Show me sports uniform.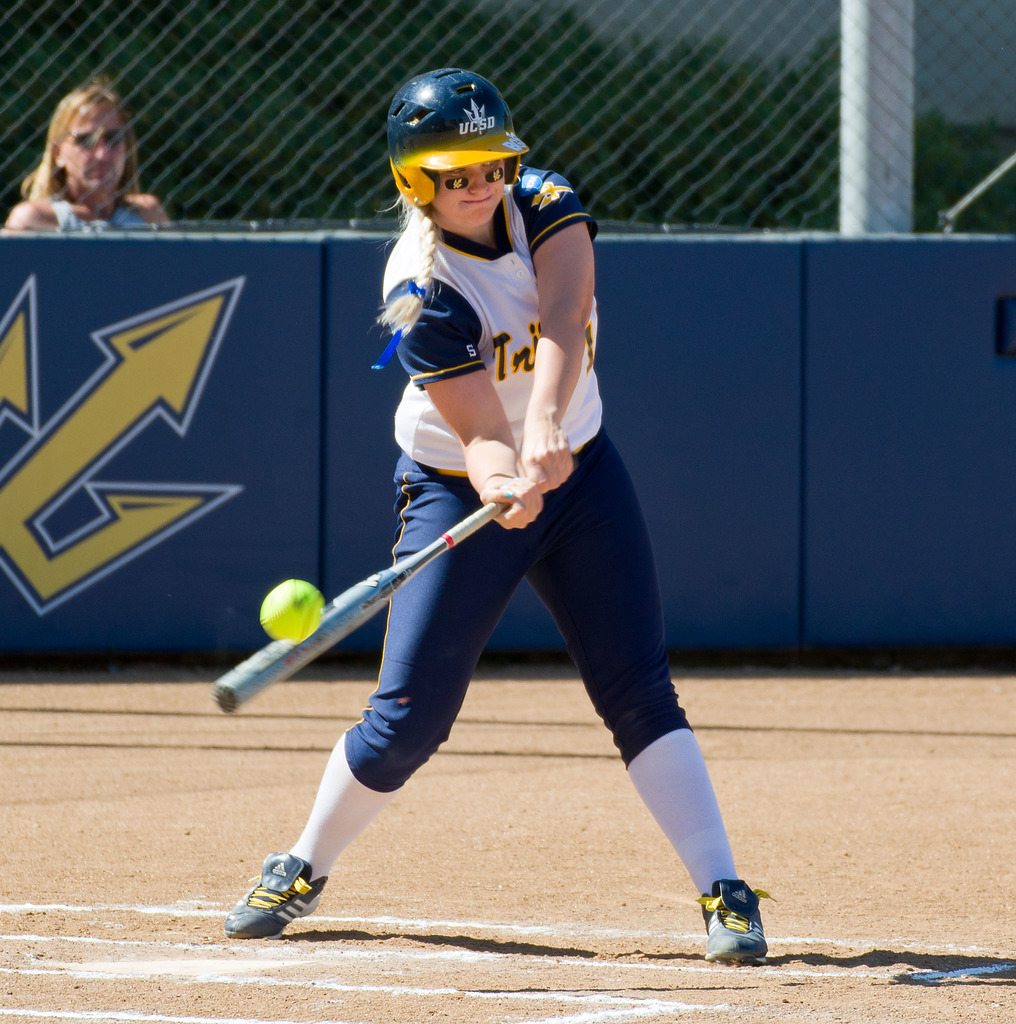
sports uniform is here: (left=240, top=59, right=774, bottom=939).
